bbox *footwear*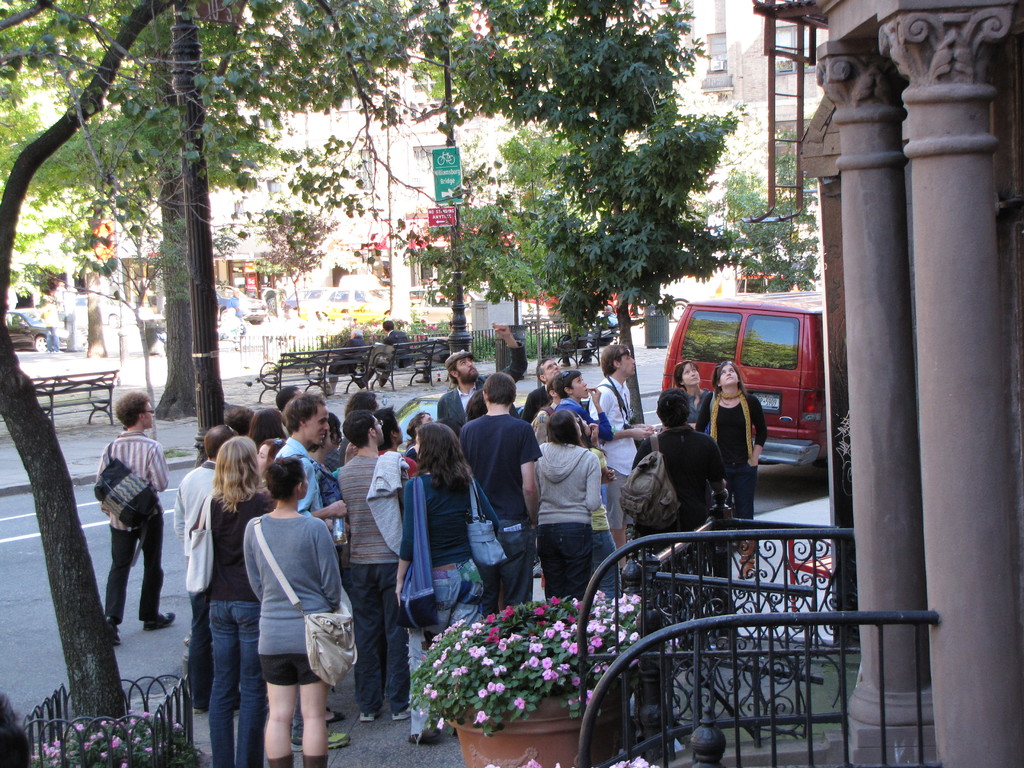
{"left": 353, "top": 701, "right": 381, "bottom": 723}
